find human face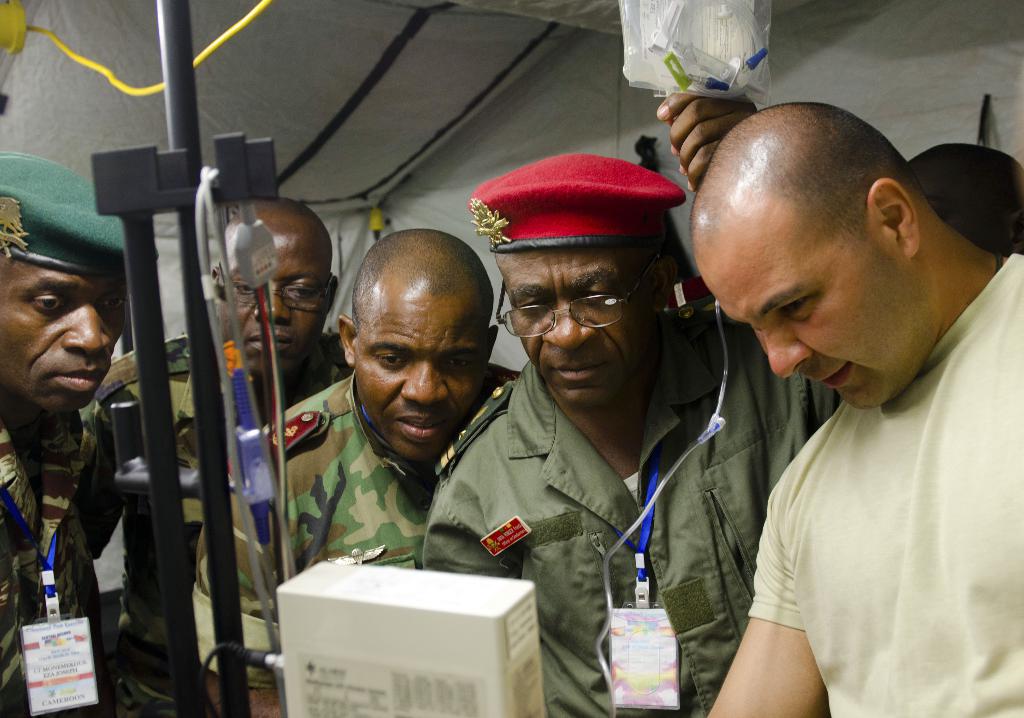
(506, 248, 648, 406)
